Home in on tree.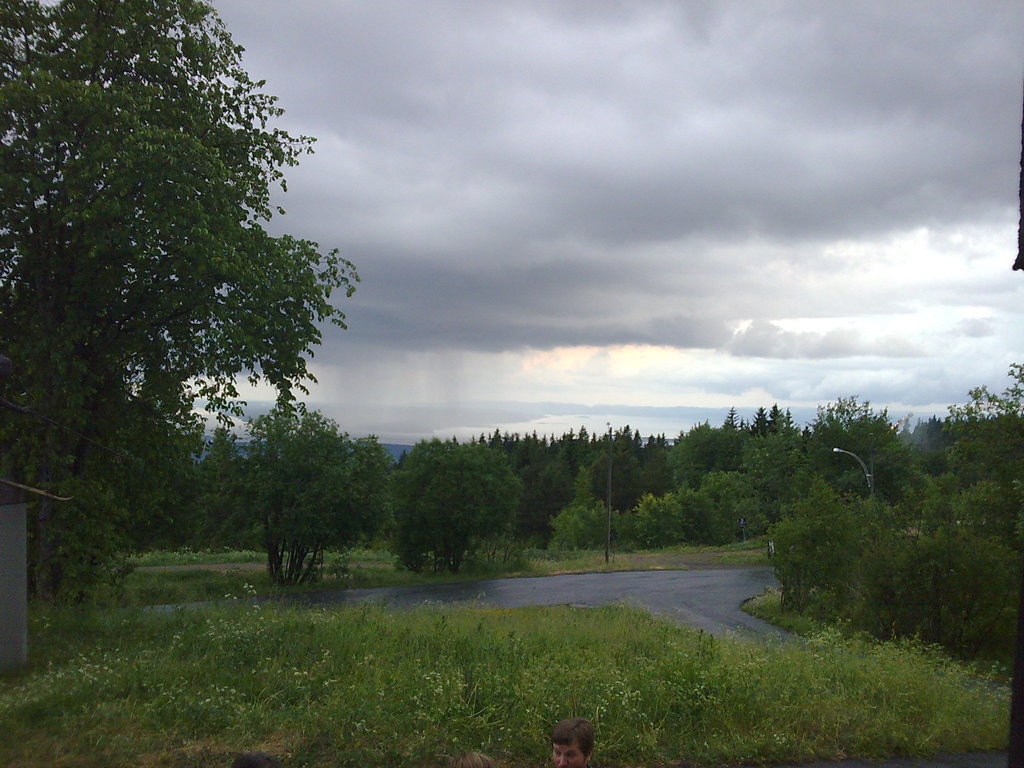
Homed in at x1=0, y1=0, x2=358, y2=602.
